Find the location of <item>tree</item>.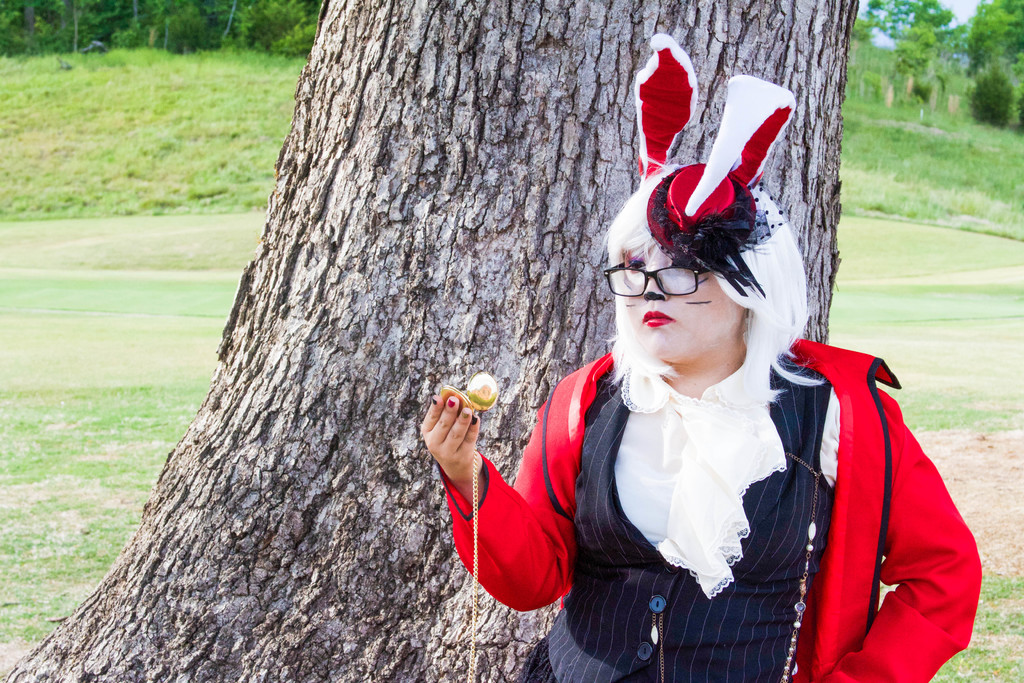
Location: [x1=65, y1=0, x2=88, y2=54].
